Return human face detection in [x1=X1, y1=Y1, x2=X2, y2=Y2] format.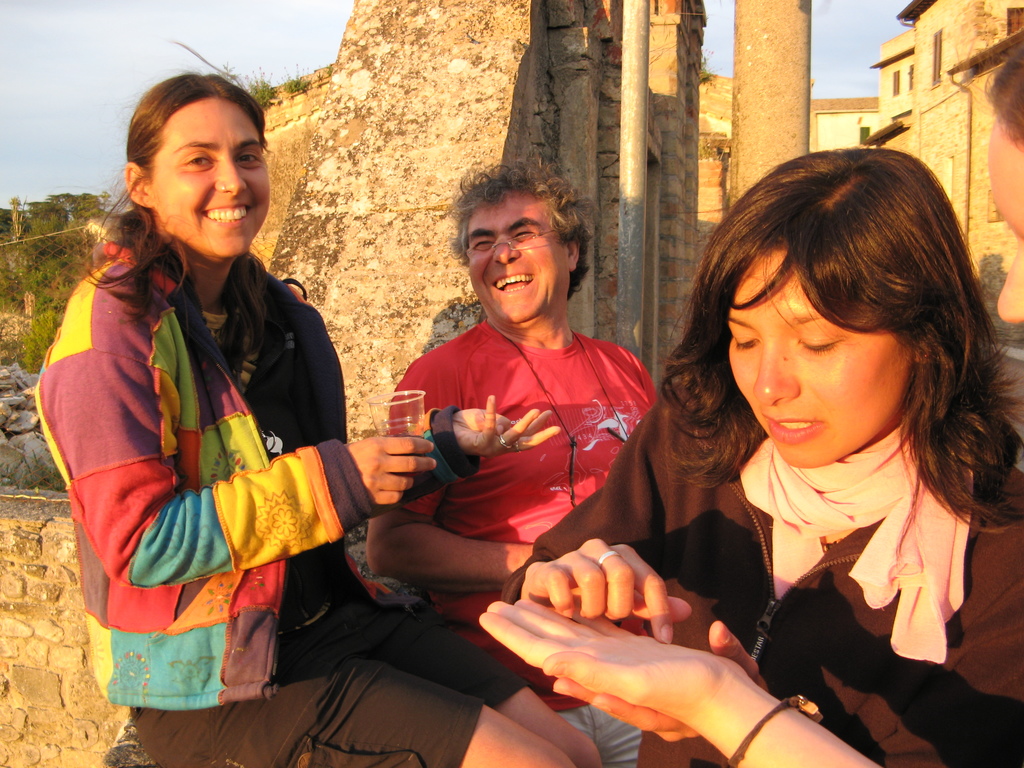
[x1=461, y1=200, x2=566, y2=323].
